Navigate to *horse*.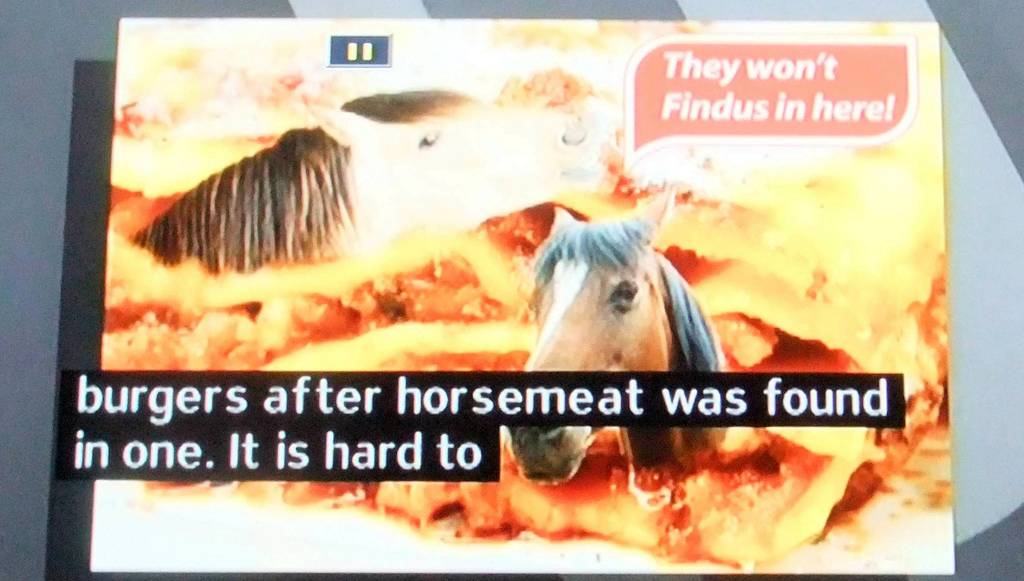
Navigation target: select_region(107, 82, 596, 276).
